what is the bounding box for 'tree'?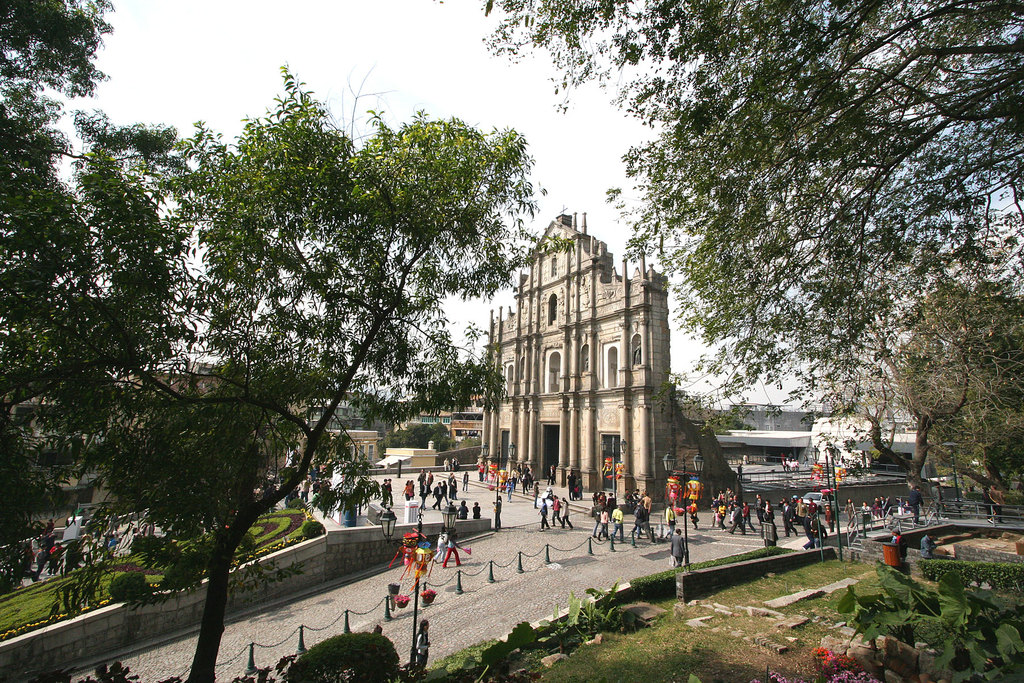
837, 274, 1023, 515.
